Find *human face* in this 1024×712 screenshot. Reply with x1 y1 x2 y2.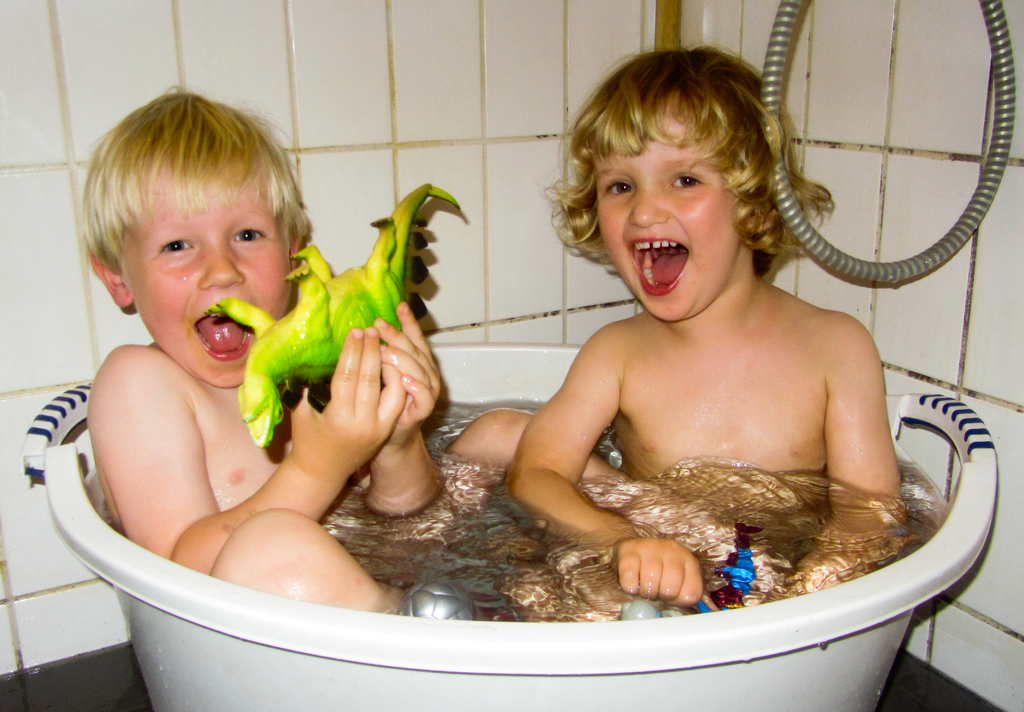
120 182 294 392.
